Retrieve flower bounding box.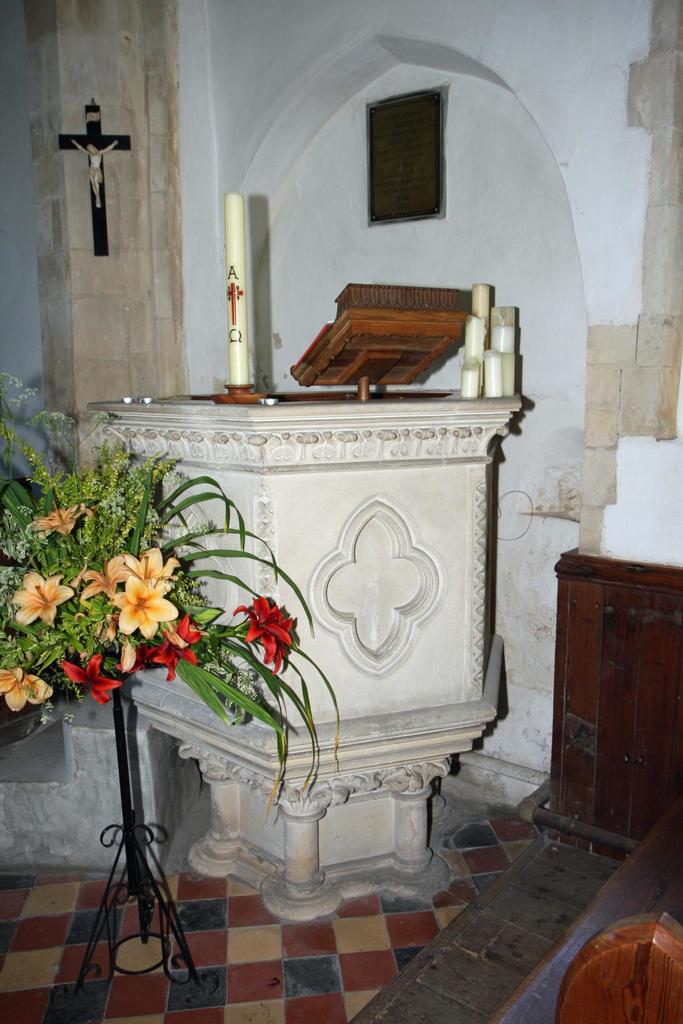
Bounding box: bbox=[0, 664, 53, 713].
